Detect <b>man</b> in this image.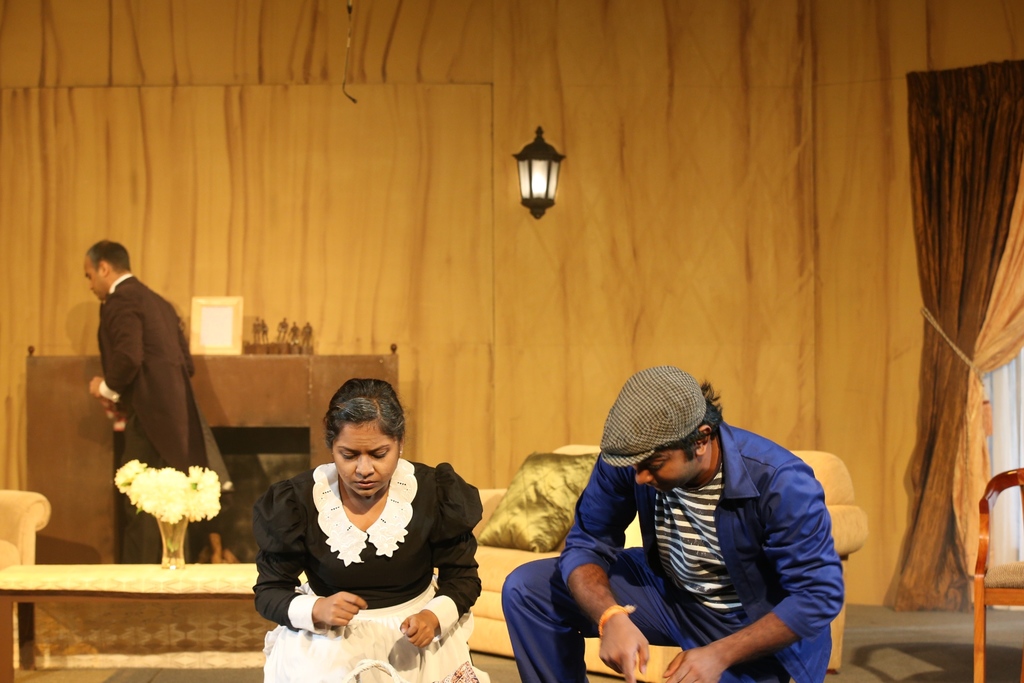
Detection: {"left": 496, "top": 361, "right": 850, "bottom": 682}.
